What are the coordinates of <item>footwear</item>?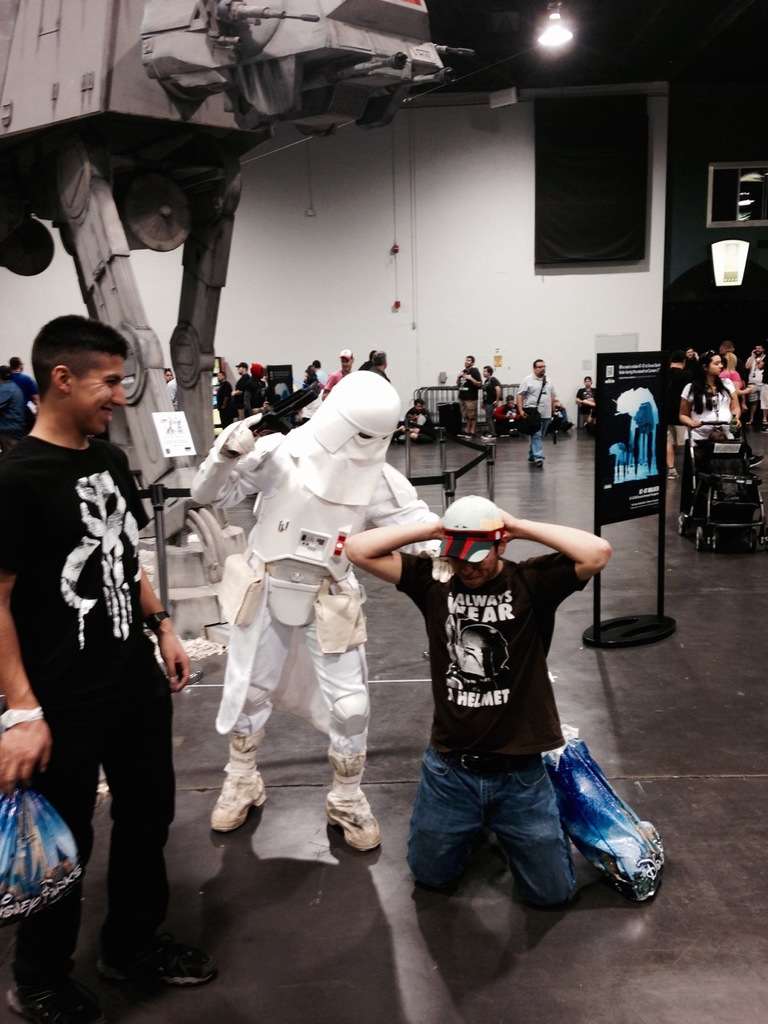
l=6, t=982, r=92, b=1023.
